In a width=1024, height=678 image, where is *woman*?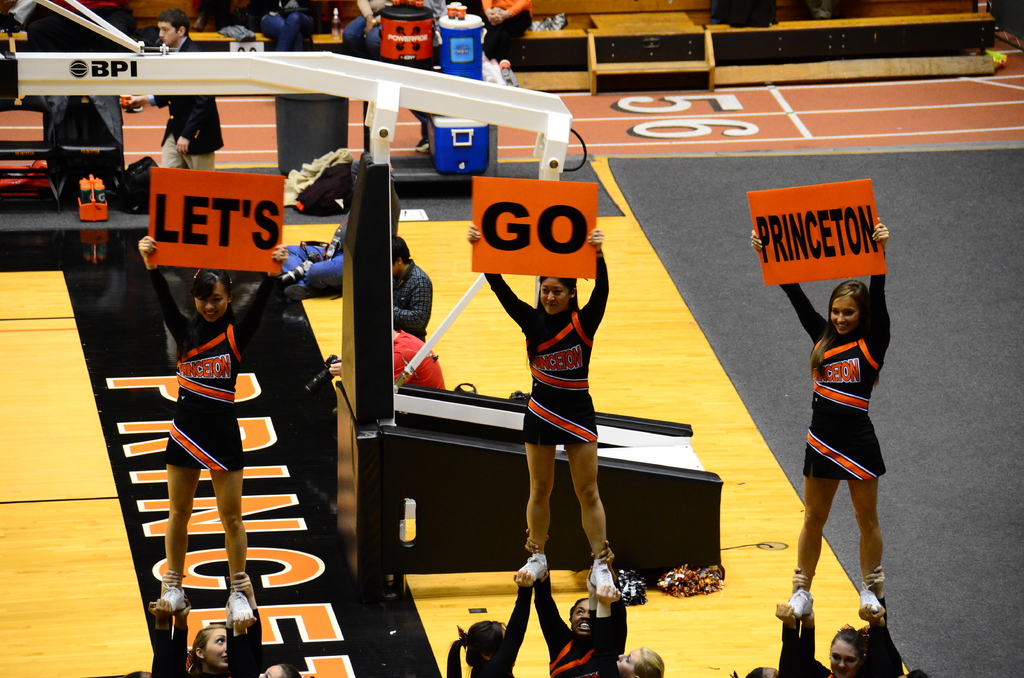
rect(740, 562, 812, 677).
